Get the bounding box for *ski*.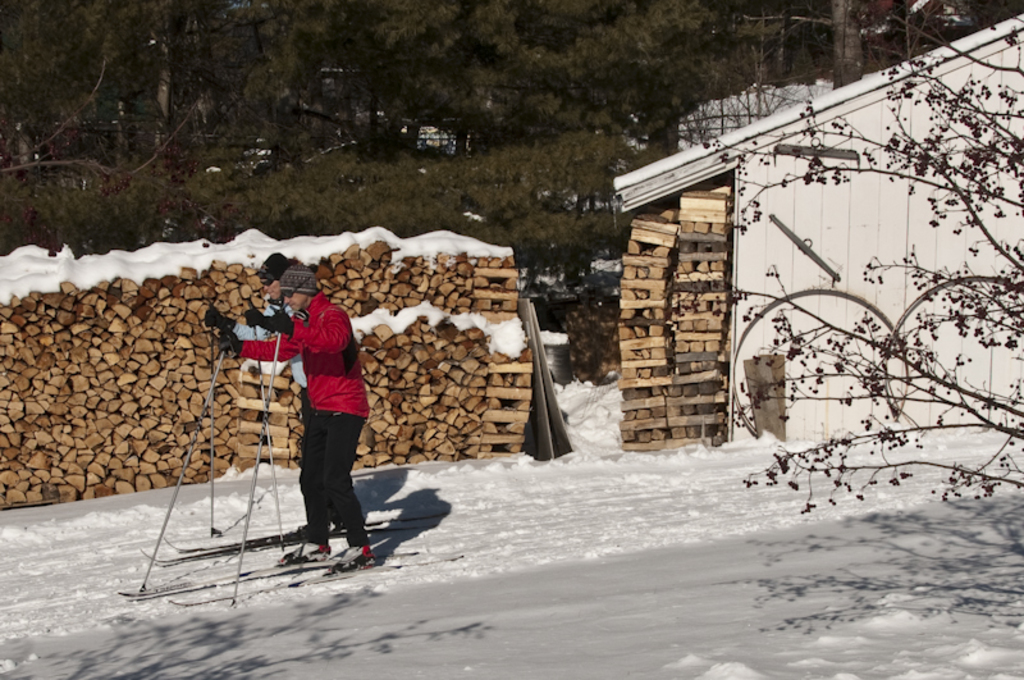
<bbox>119, 546, 421, 599</bbox>.
